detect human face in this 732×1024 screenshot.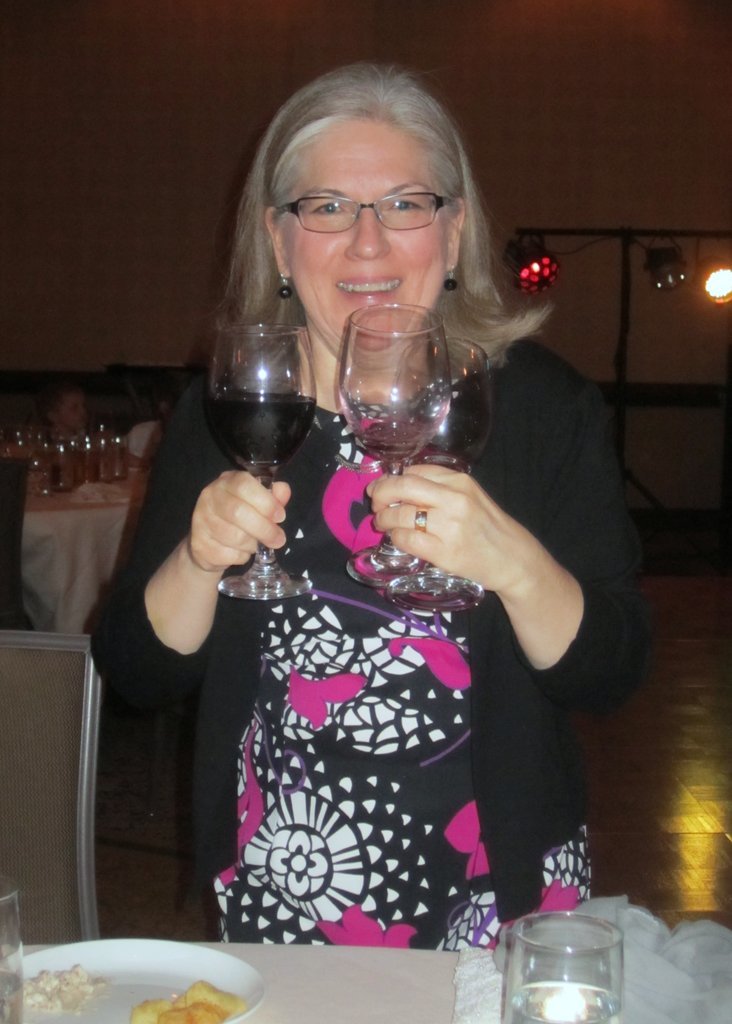
Detection: box(278, 115, 456, 354).
